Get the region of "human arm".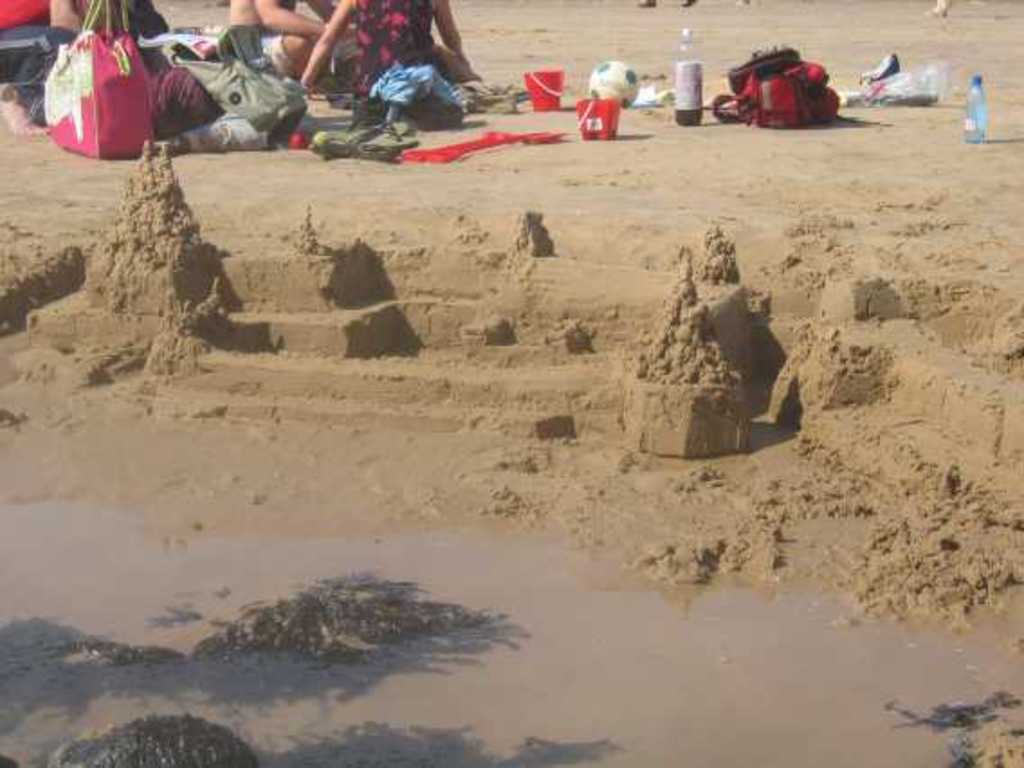
{"x1": 438, "y1": 0, "x2": 471, "y2": 70}.
